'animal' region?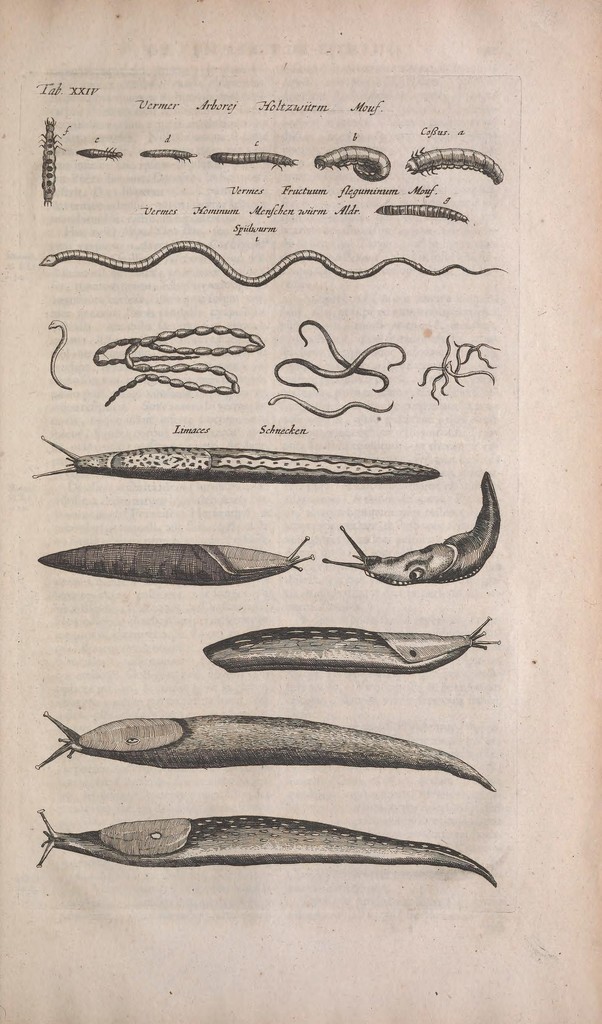
x1=33, y1=437, x2=443, y2=483
